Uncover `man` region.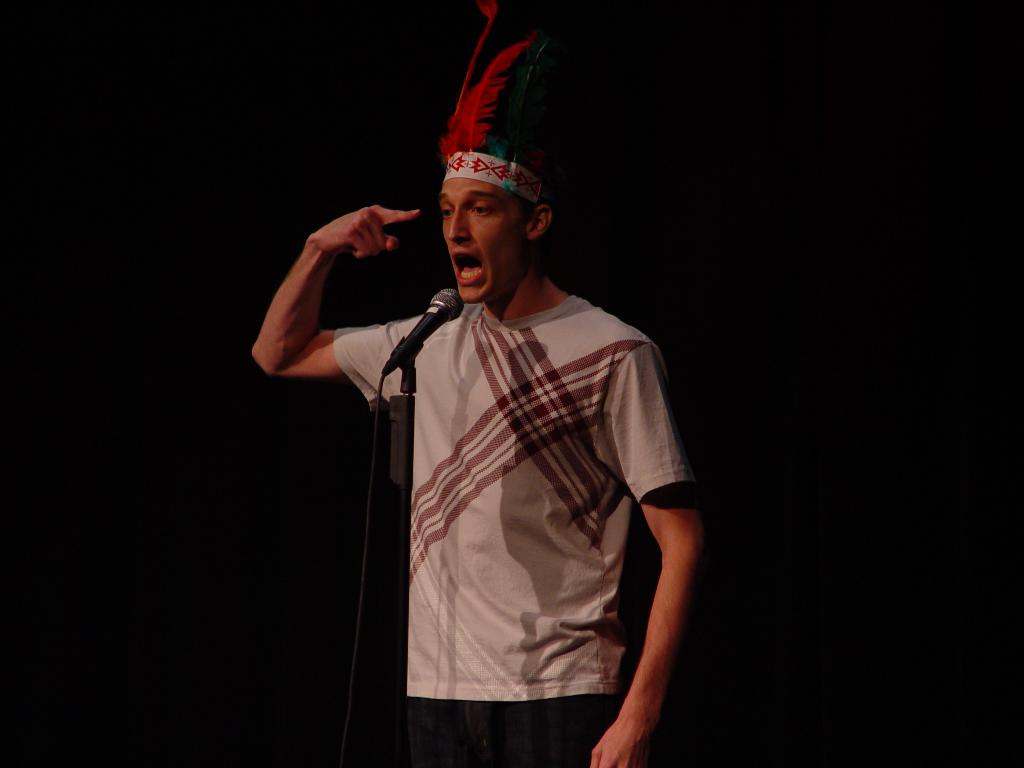
Uncovered: 273:67:701:755.
